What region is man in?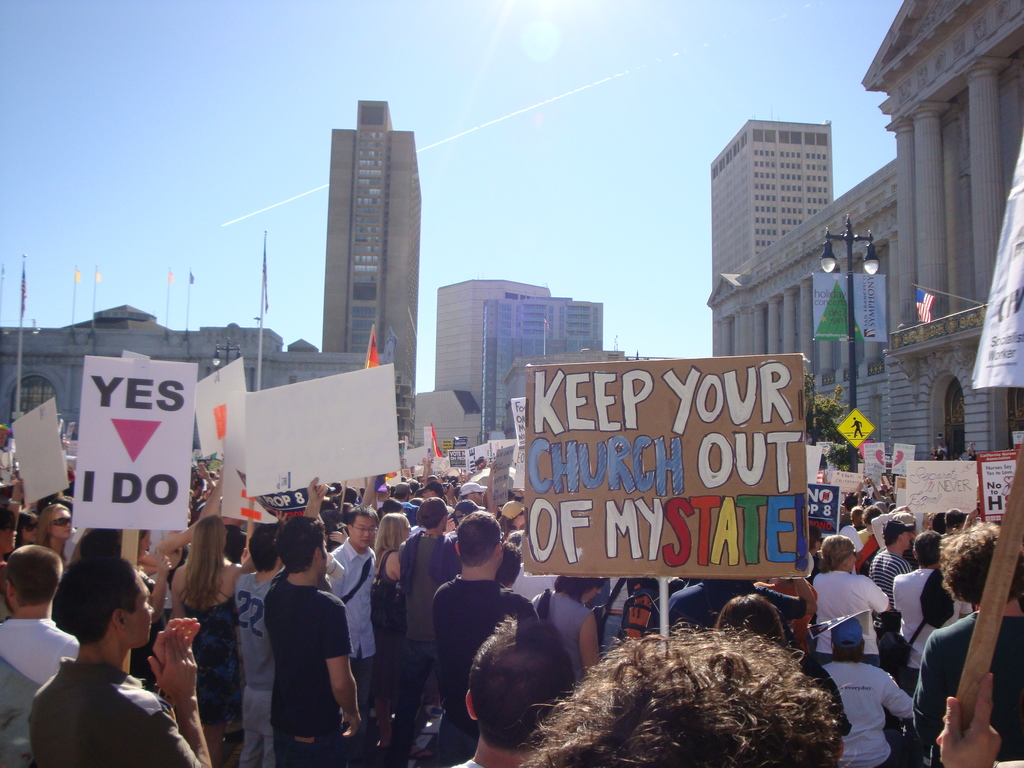
(left=225, top=477, right=335, bottom=767).
